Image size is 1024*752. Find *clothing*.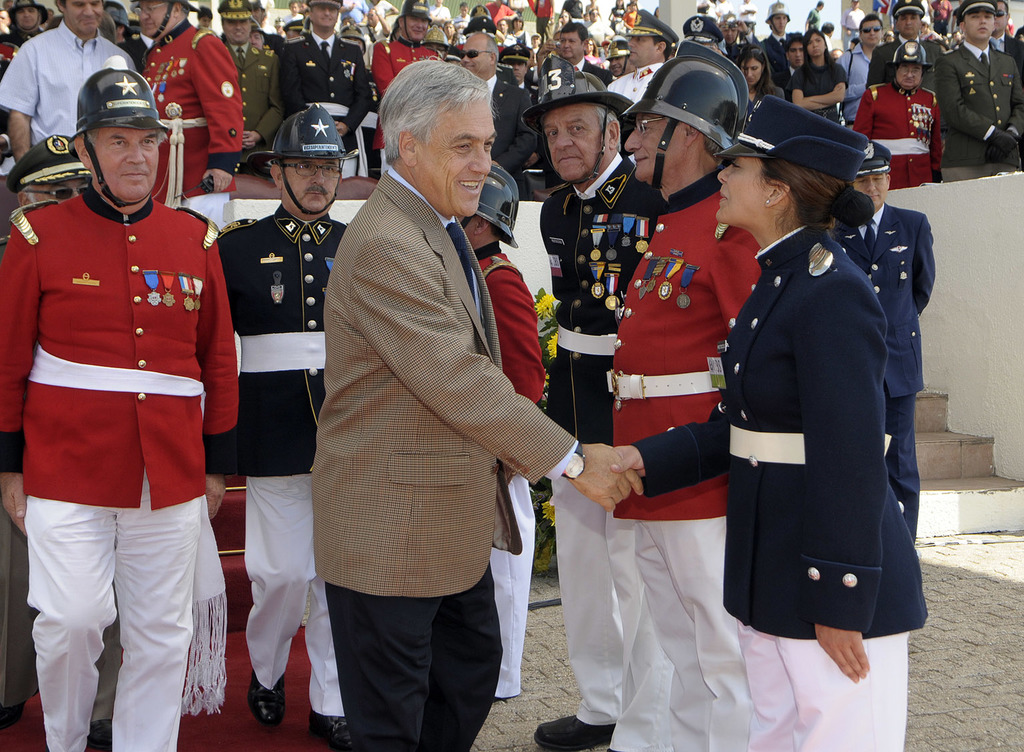
[836,41,871,123].
